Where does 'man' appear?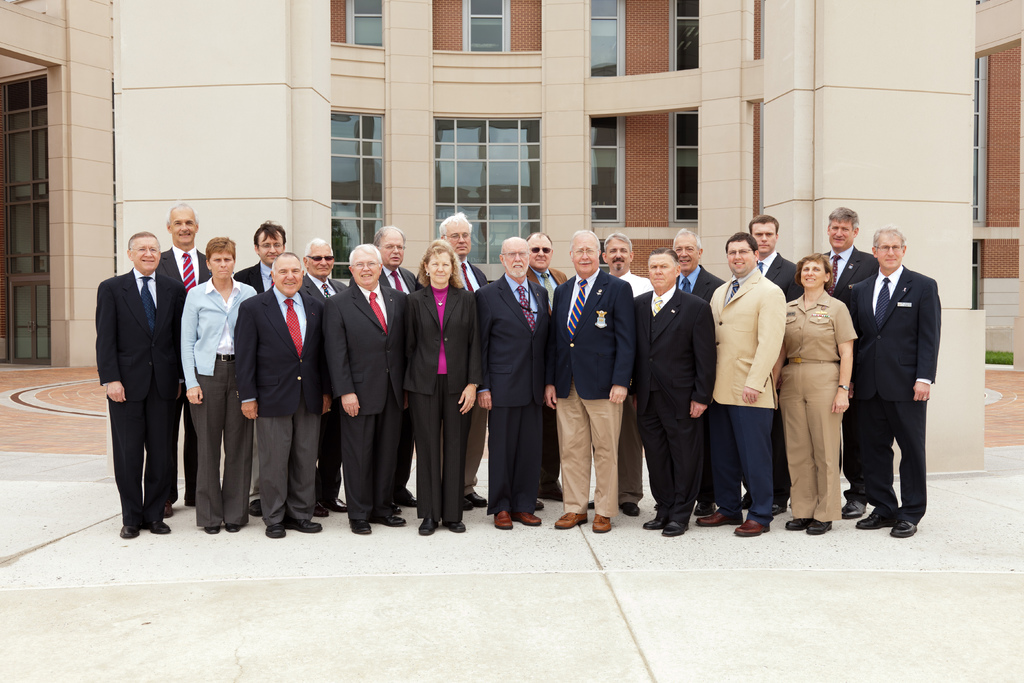
Appears at region(158, 199, 216, 506).
